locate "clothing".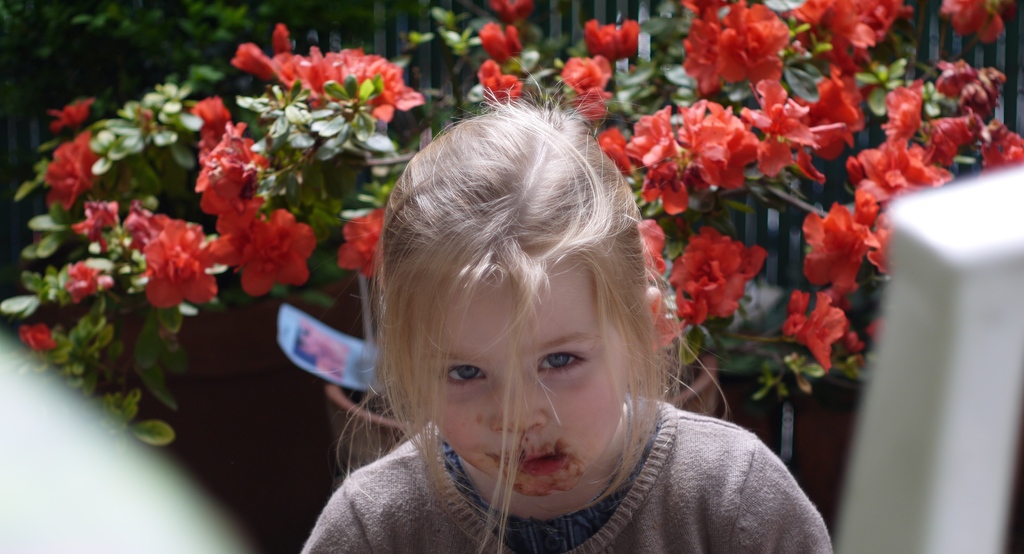
Bounding box: <region>297, 393, 834, 553</region>.
